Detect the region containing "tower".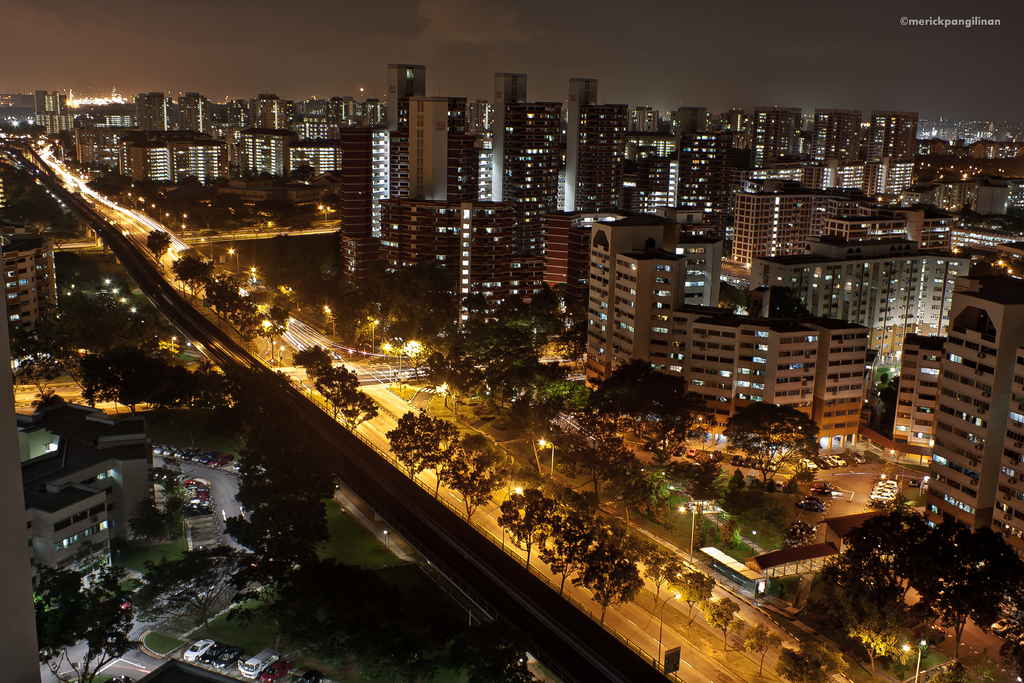
box(340, 122, 406, 268).
